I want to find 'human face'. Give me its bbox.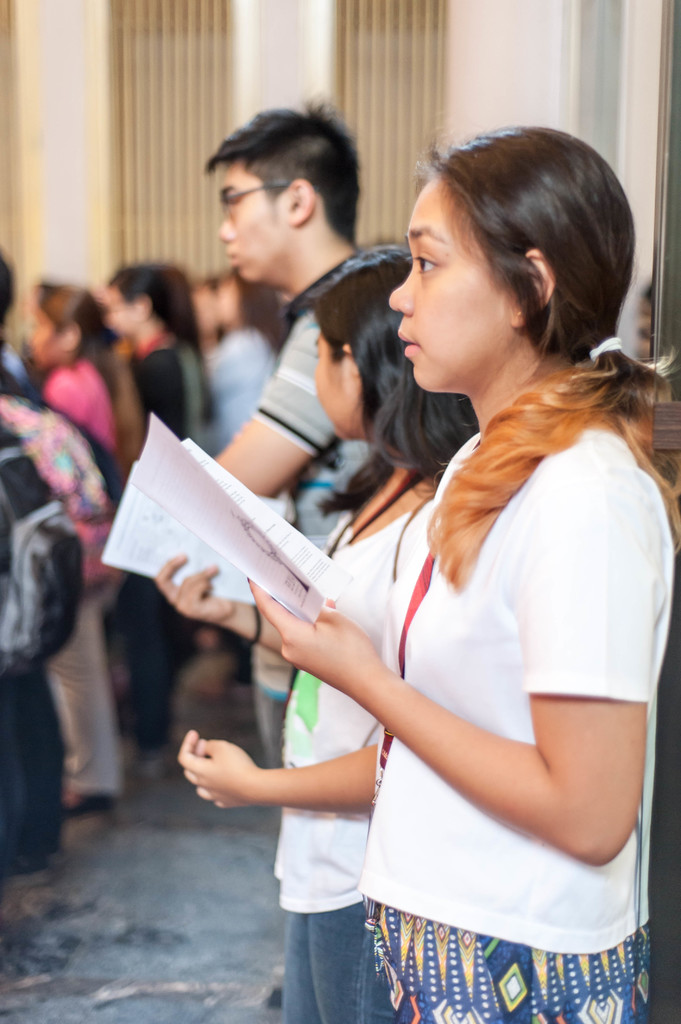
(x1=308, y1=332, x2=360, y2=430).
